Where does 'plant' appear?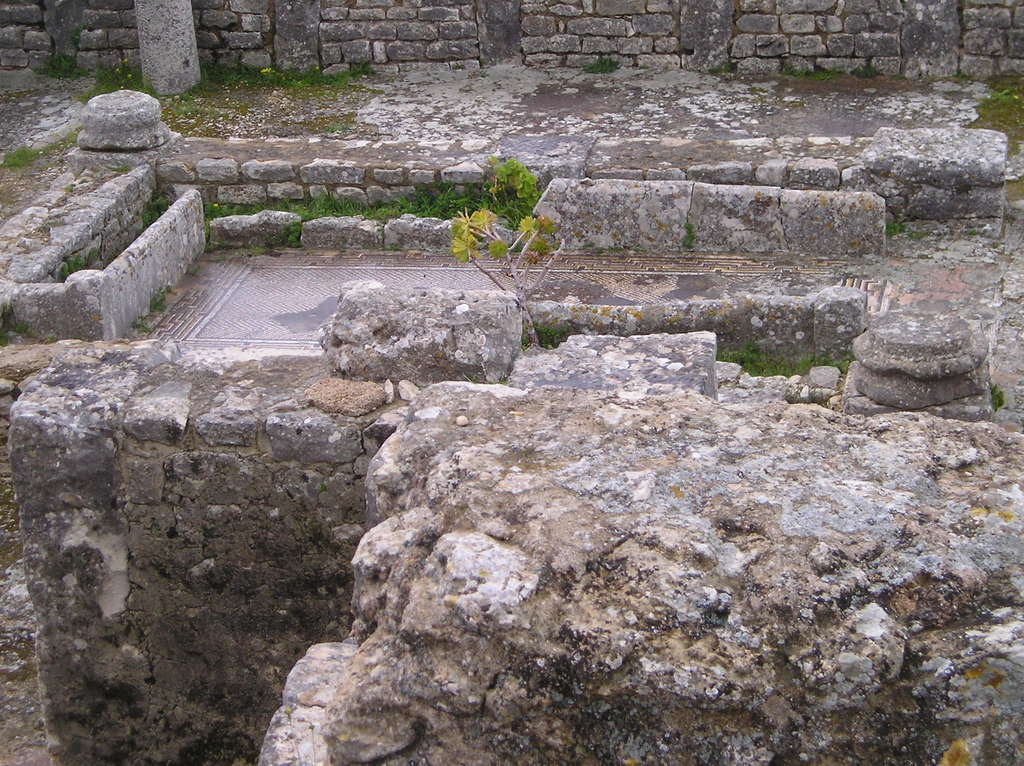
Appears at bbox(59, 255, 90, 276).
